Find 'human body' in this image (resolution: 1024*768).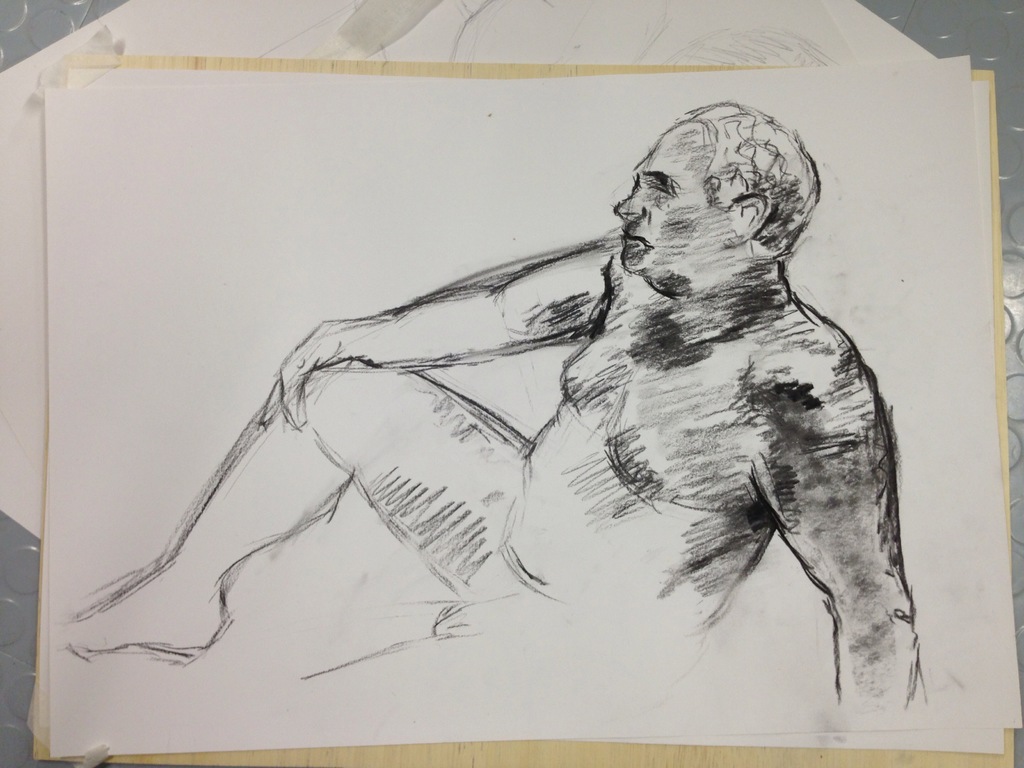
104/95/956/732.
